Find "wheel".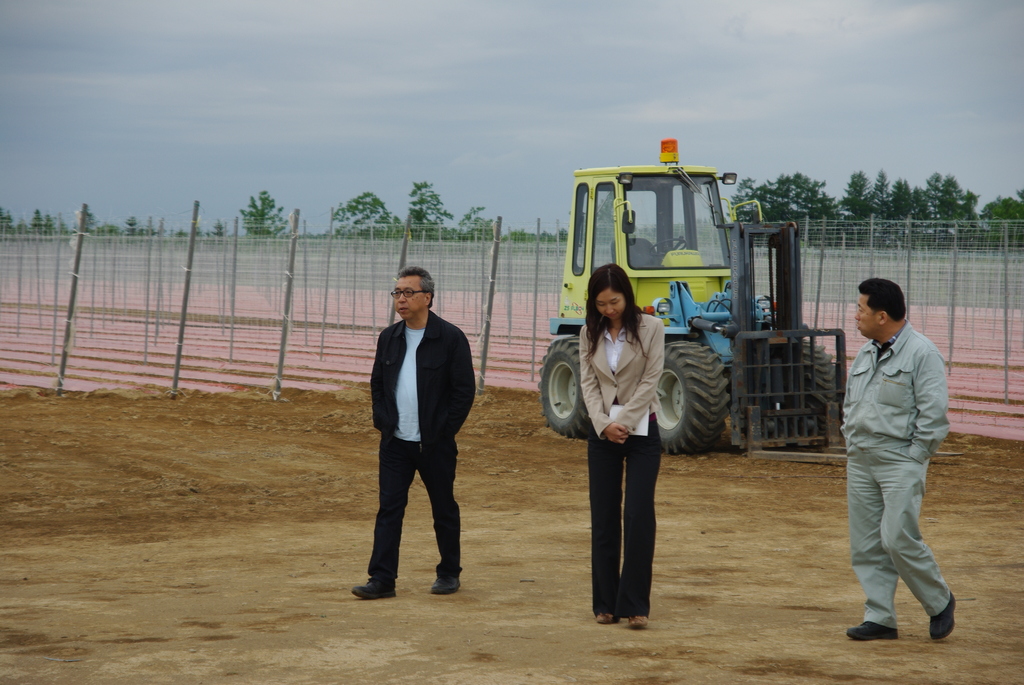
[649, 342, 728, 457].
